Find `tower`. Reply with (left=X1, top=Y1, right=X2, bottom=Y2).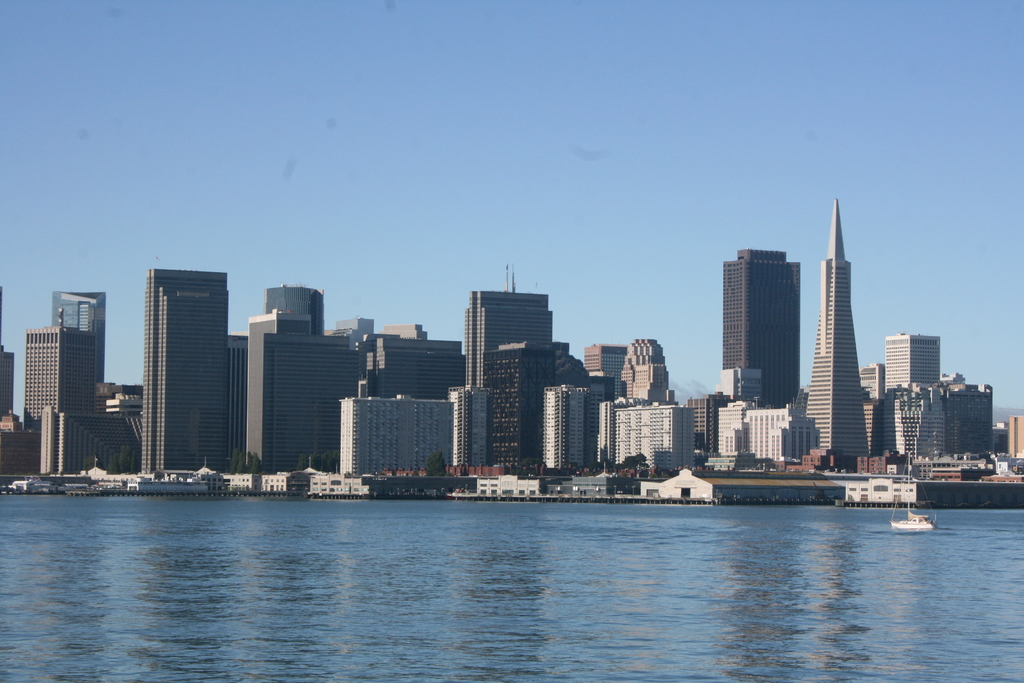
(left=460, top=286, right=559, bottom=473).
